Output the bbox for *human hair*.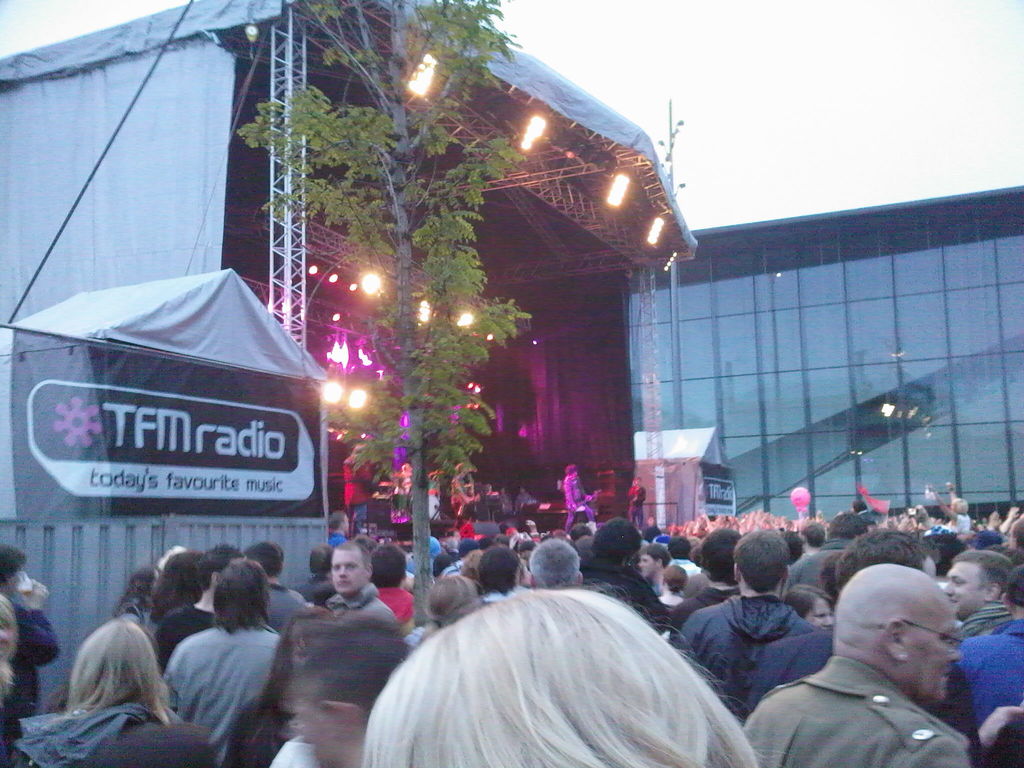
{"x1": 837, "y1": 525, "x2": 939, "y2": 593}.
